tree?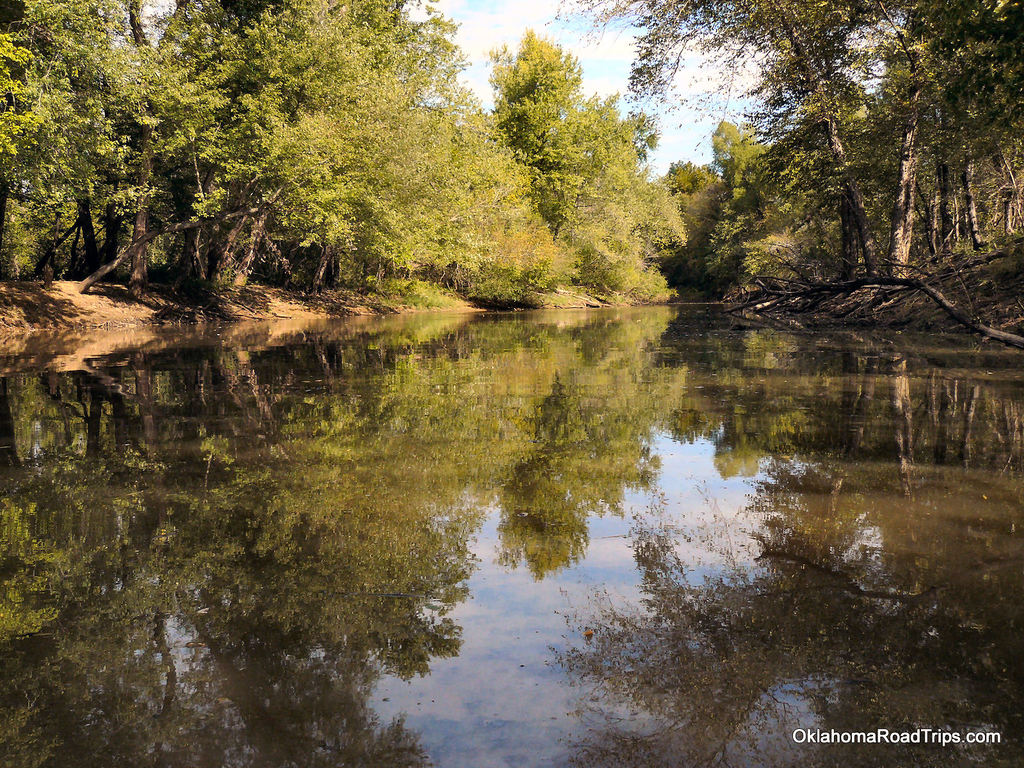
box=[696, 122, 769, 290]
